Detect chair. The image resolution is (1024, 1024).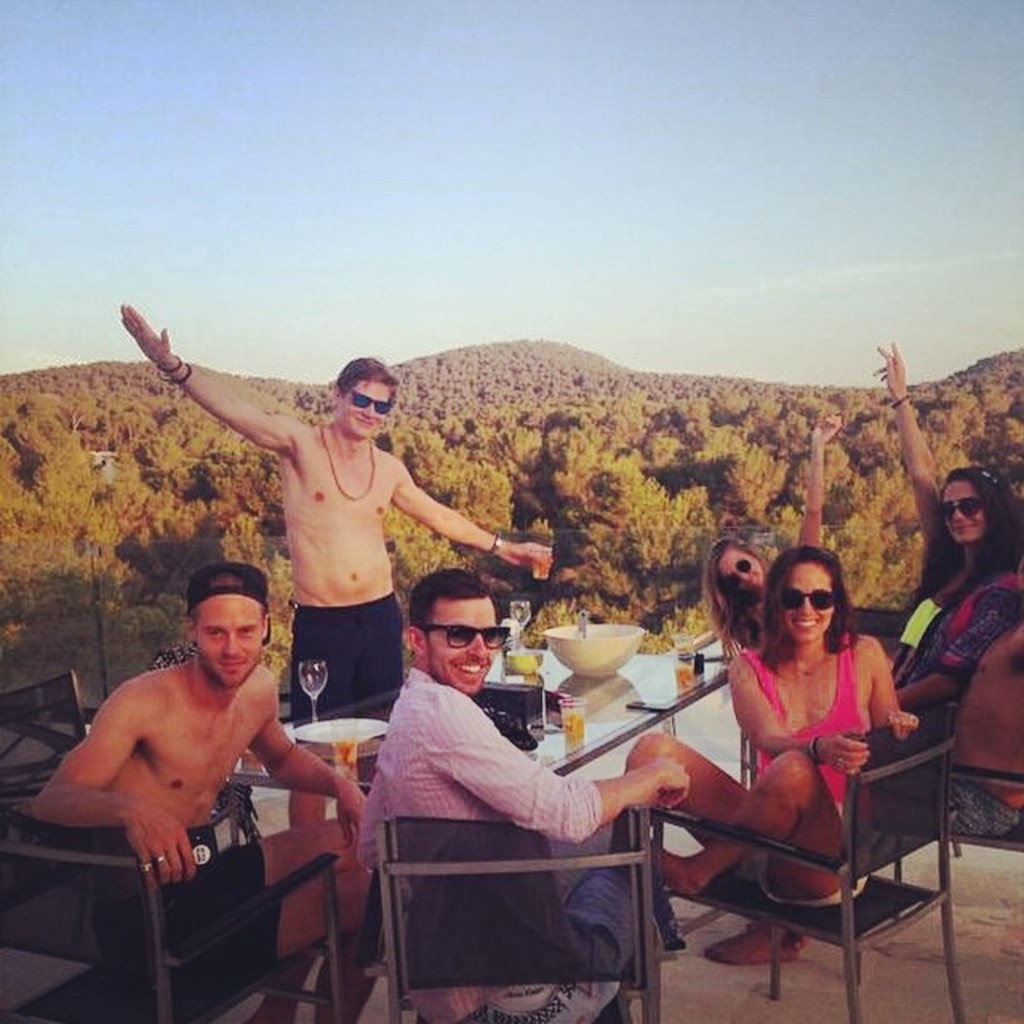
bbox(0, 667, 242, 842).
